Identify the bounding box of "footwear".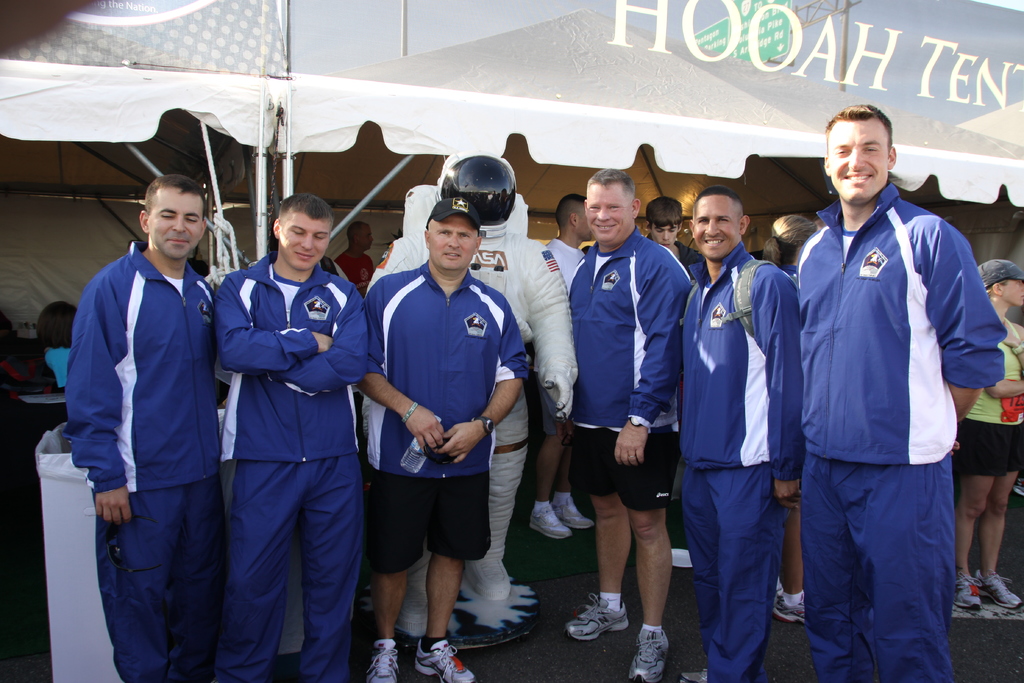
[371,639,402,682].
